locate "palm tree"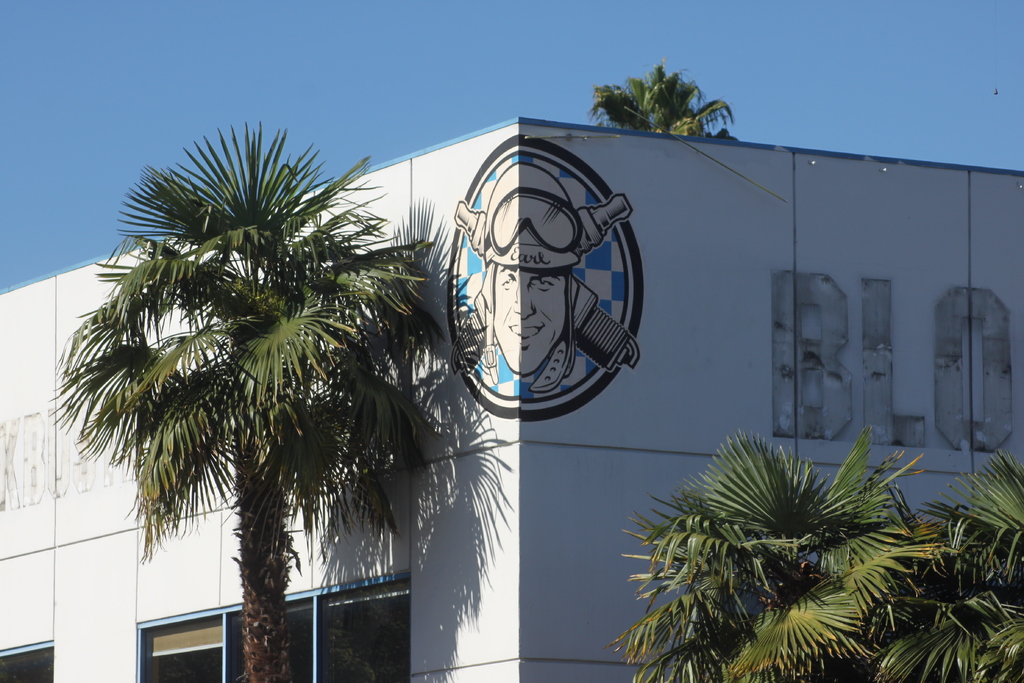
bbox=(626, 461, 1023, 682)
